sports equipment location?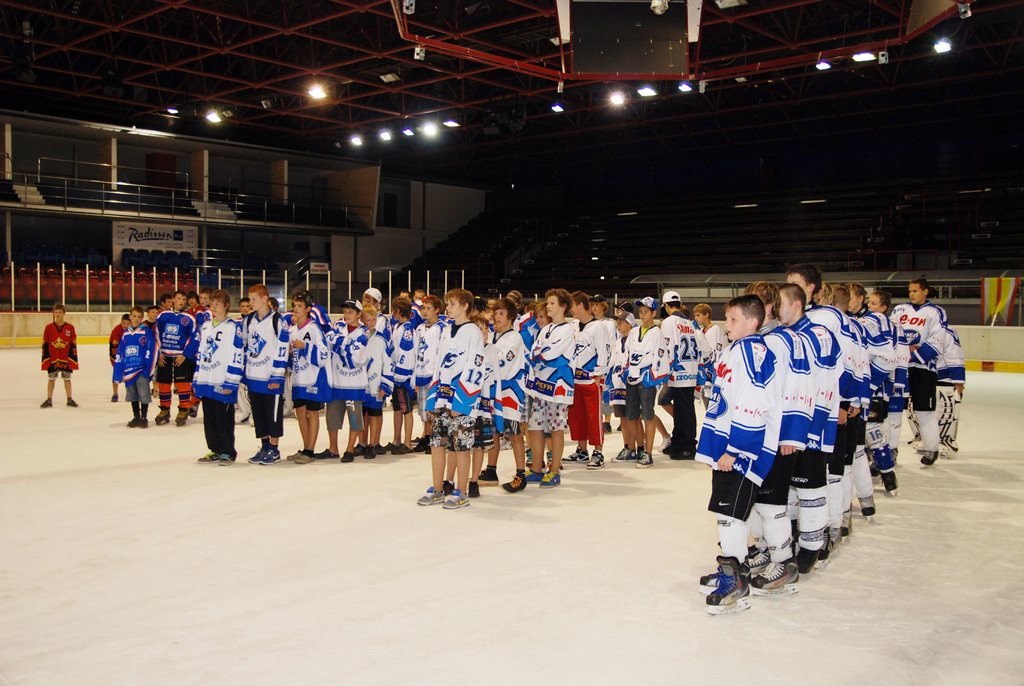
(left=588, top=452, right=607, bottom=468)
